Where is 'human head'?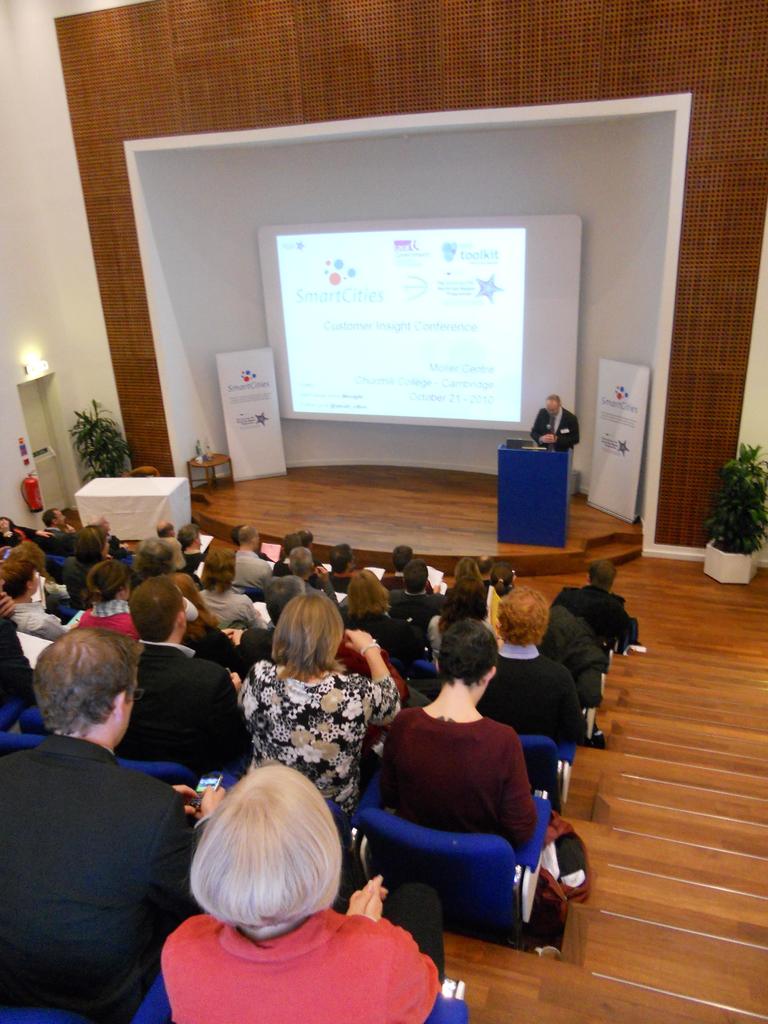
box=[85, 558, 129, 596].
